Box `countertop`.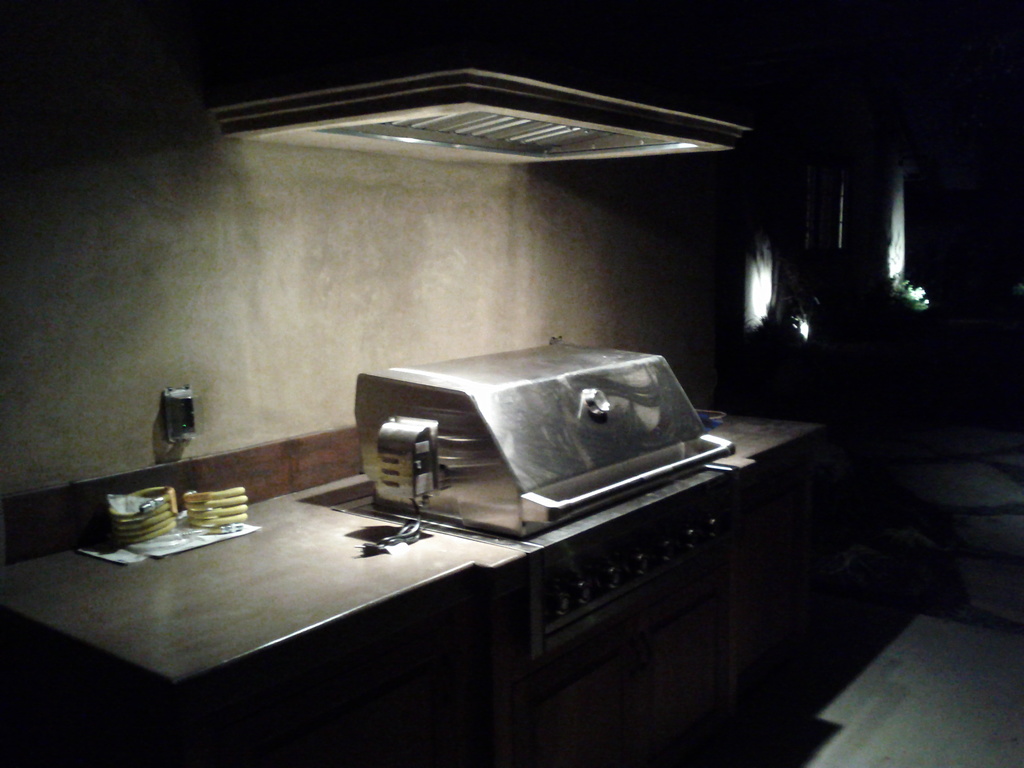
0,415,829,763.
